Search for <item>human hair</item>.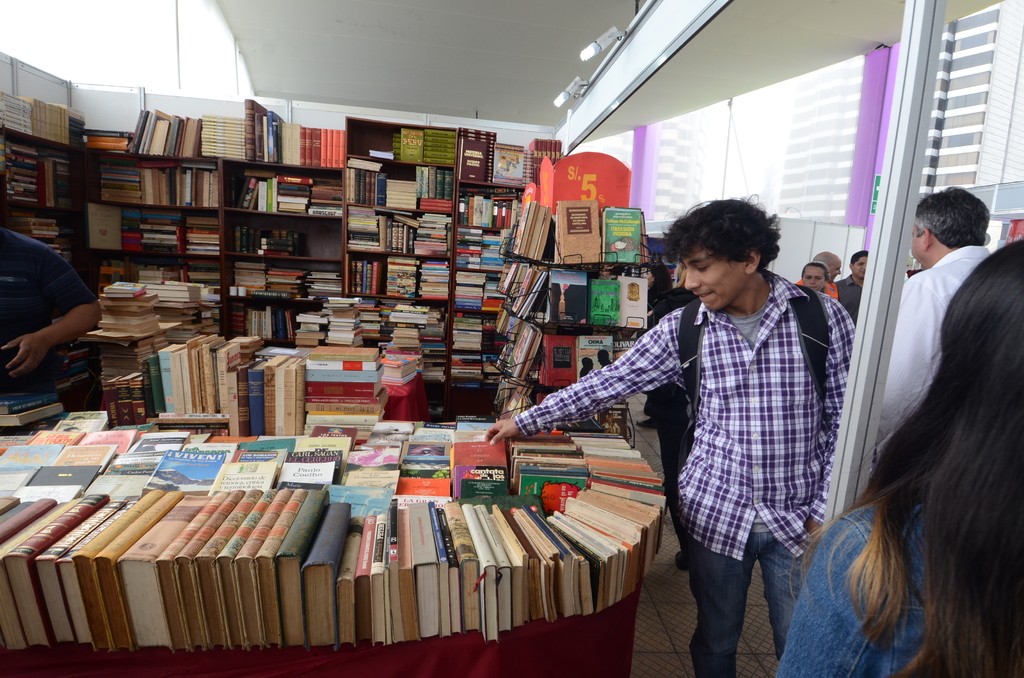
Found at (915, 182, 991, 248).
